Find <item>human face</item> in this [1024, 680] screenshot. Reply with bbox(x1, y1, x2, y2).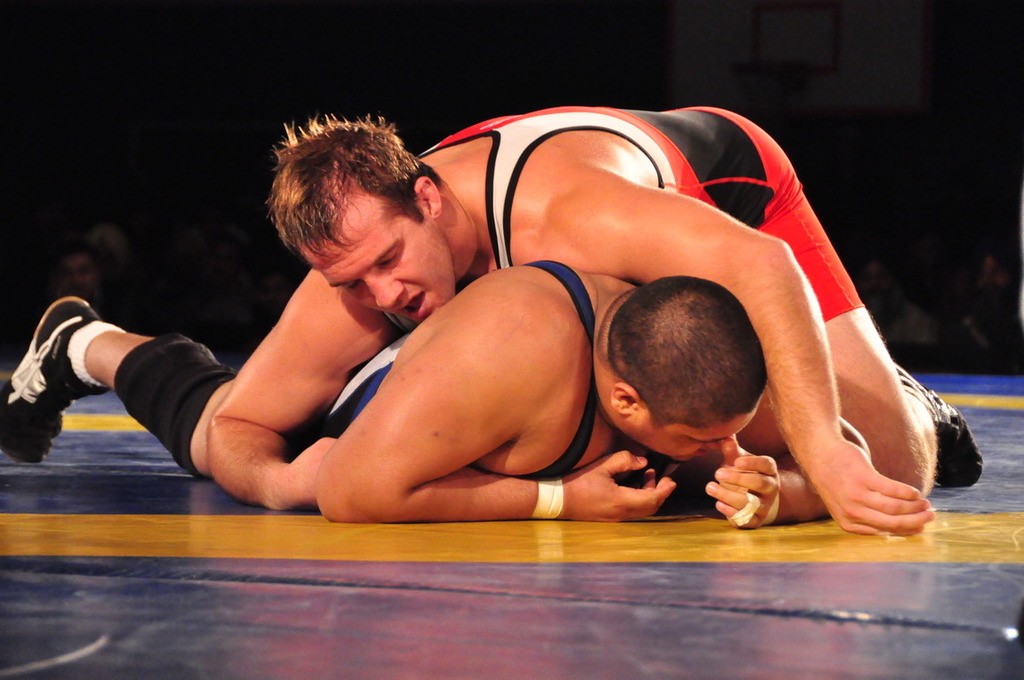
bbox(293, 211, 459, 323).
